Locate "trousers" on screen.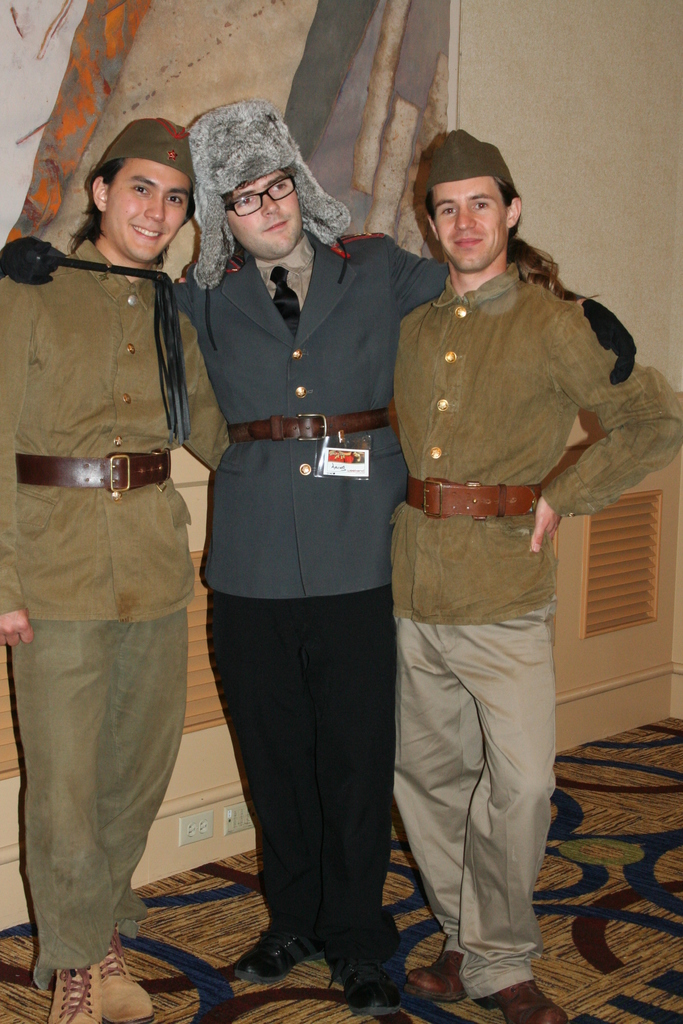
On screen at <region>12, 610, 190, 970</region>.
